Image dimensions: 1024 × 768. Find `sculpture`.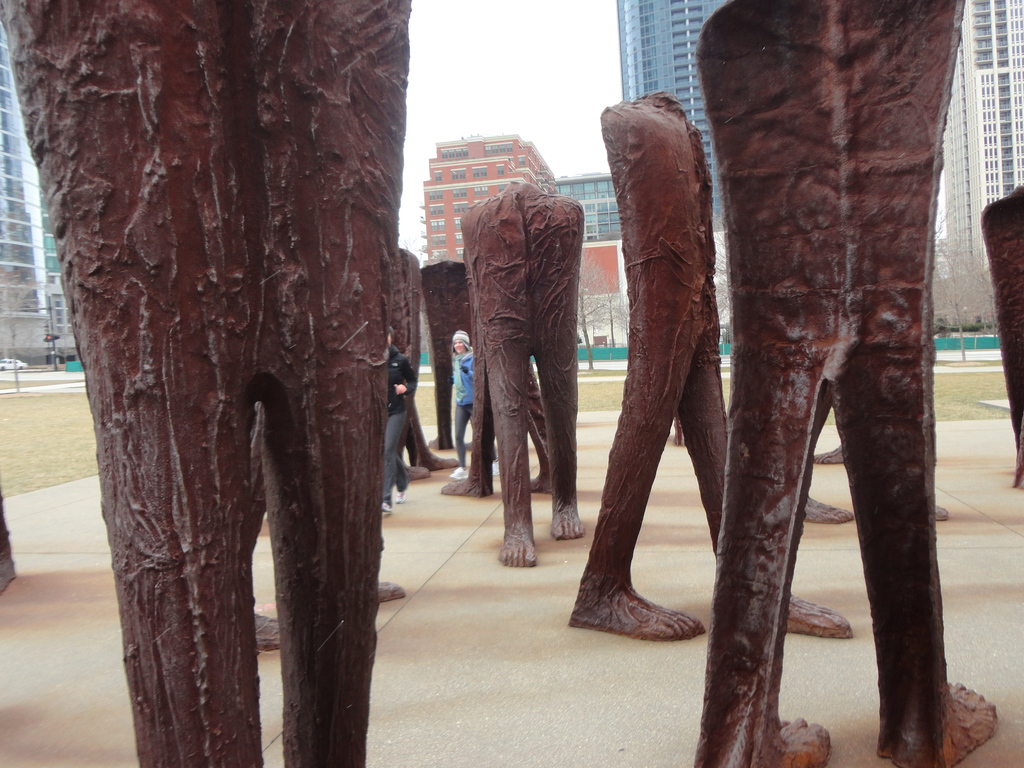
{"x1": 413, "y1": 252, "x2": 492, "y2": 458}.
